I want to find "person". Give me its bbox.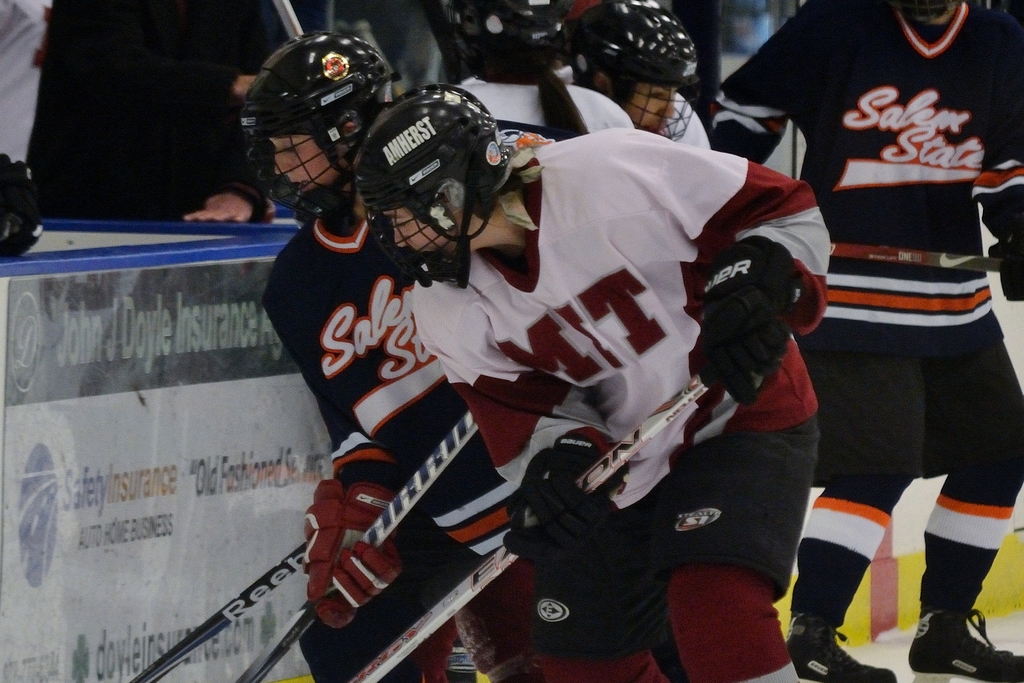
703, 8, 1023, 682.
